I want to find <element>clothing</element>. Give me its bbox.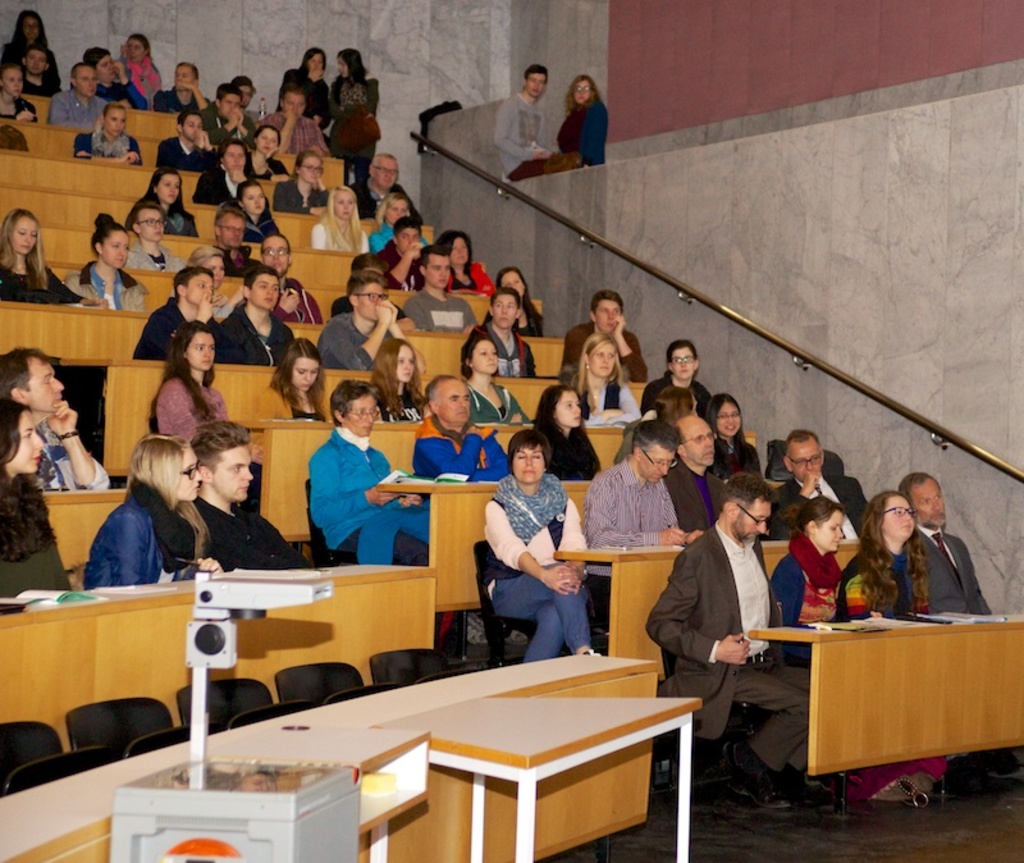
left=156, top=85, right=207, bottom=114.
